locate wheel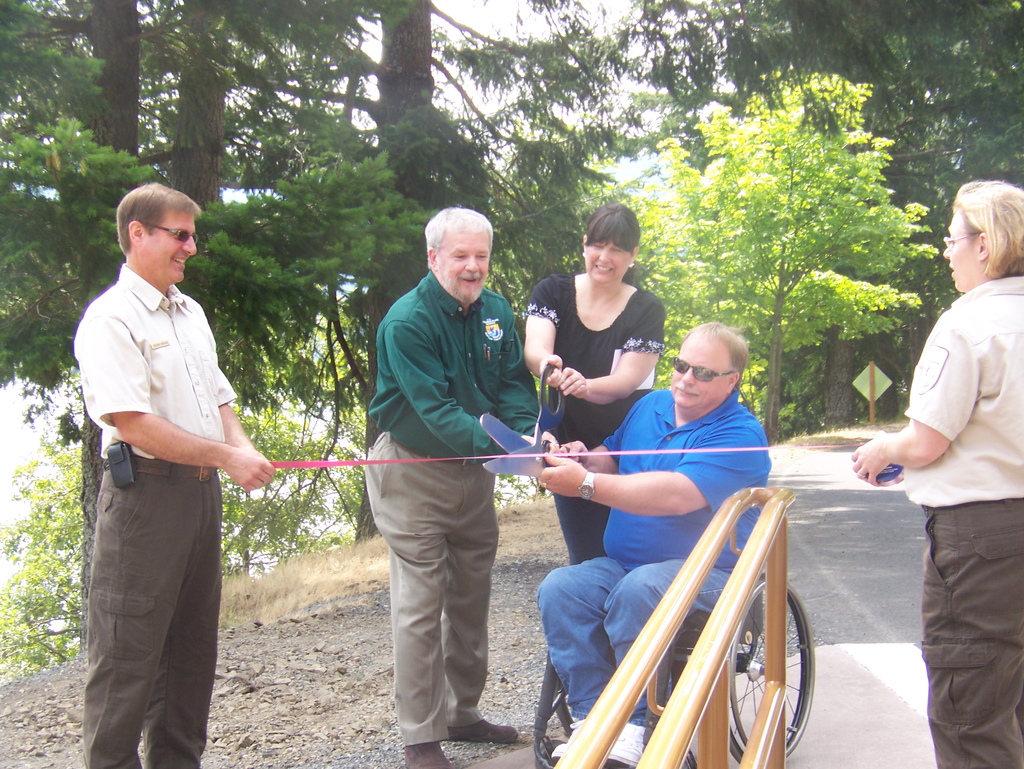
553 692 577 731
